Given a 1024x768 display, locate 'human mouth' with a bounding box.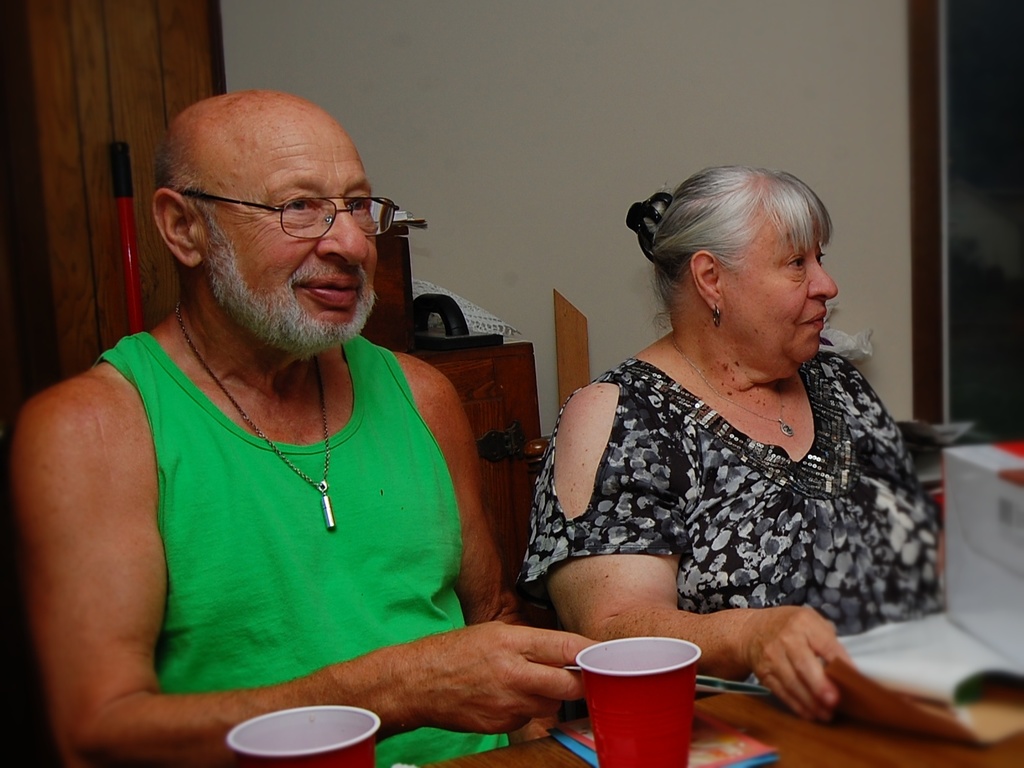
Located: 806/308/827/332.
